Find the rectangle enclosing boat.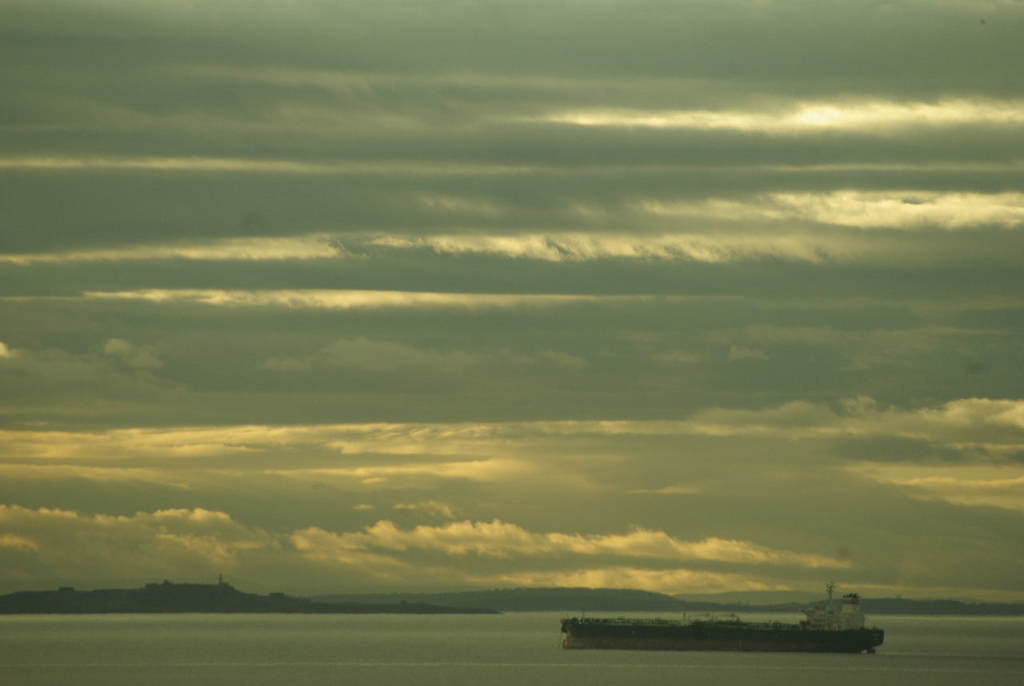
bbox=[562, 581, 886, 654].
